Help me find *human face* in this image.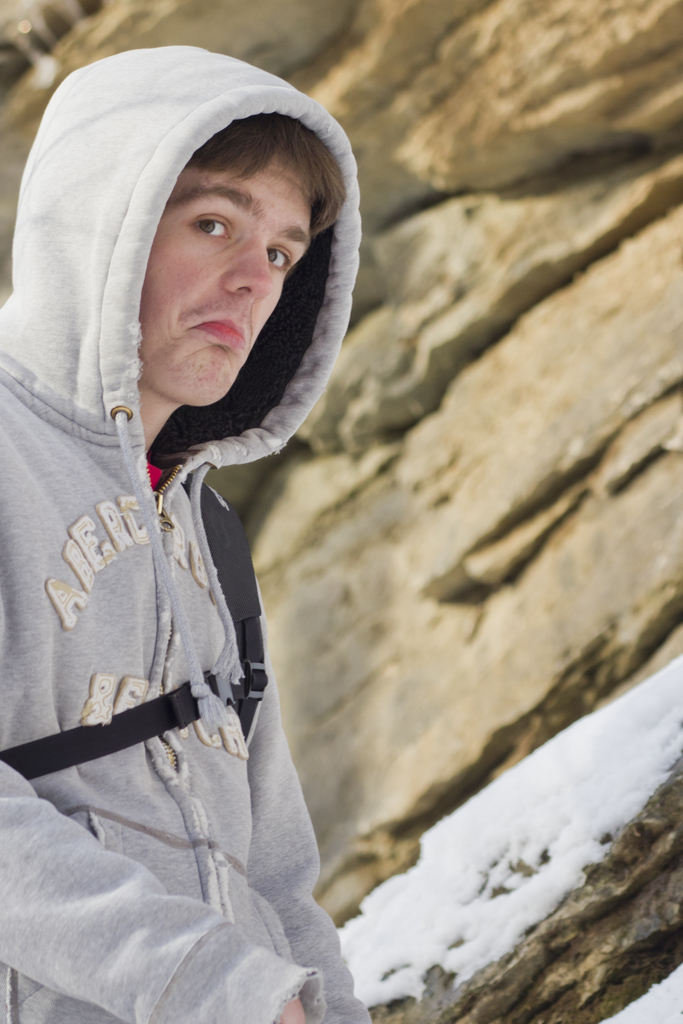
Found it: l=135, t=150, r=317, b=404.
